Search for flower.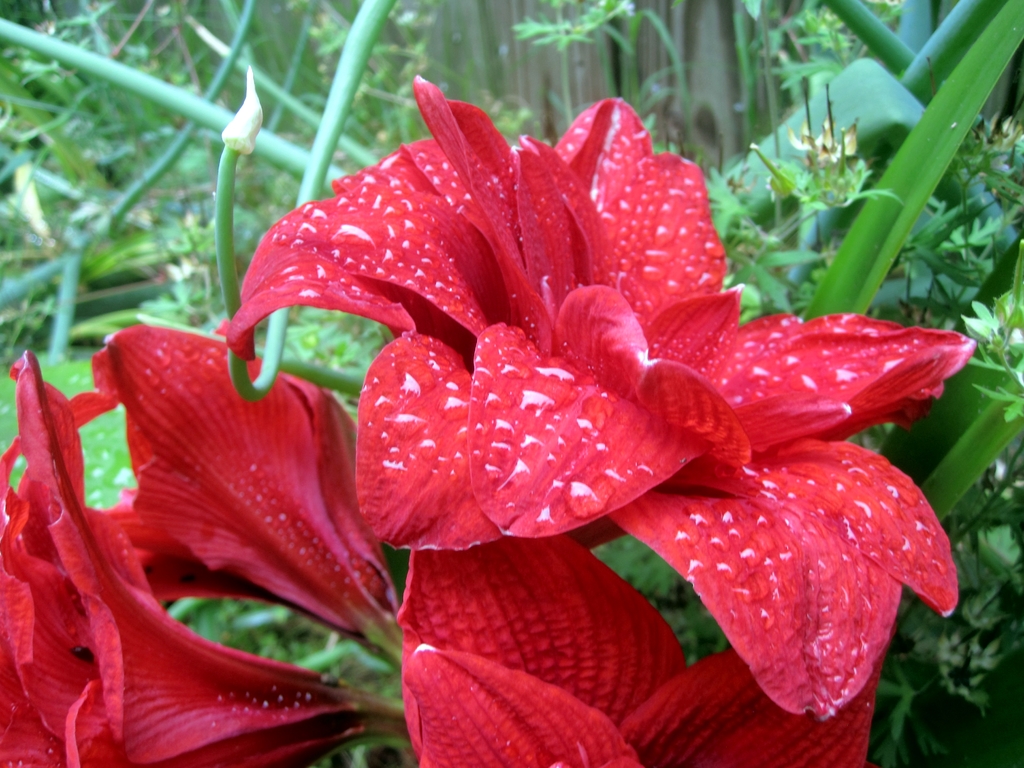
Found at Rect(11, 337, 424, 767).
